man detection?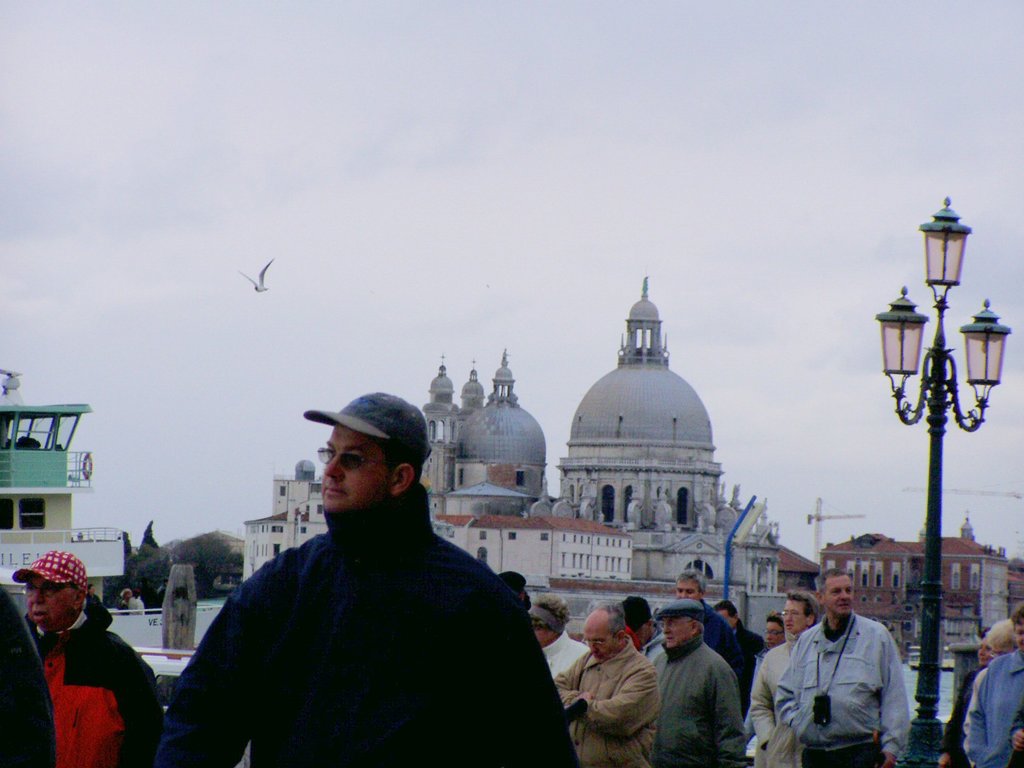
(774, 569, 911, 767)
